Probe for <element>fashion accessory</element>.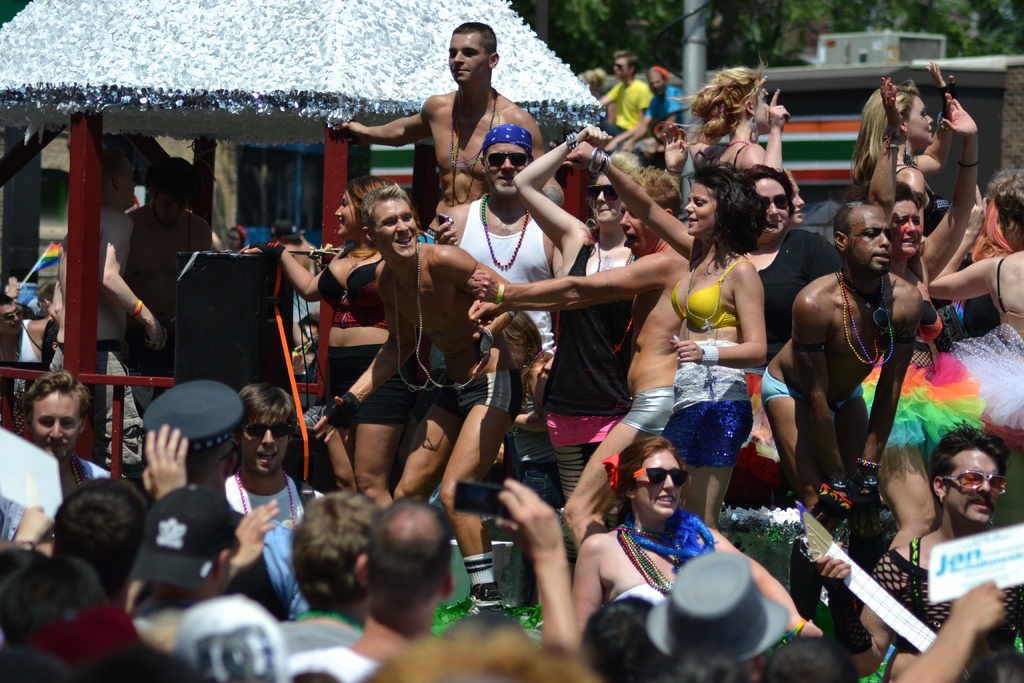
Probe result: Rect(493, 283, 508, 305).
